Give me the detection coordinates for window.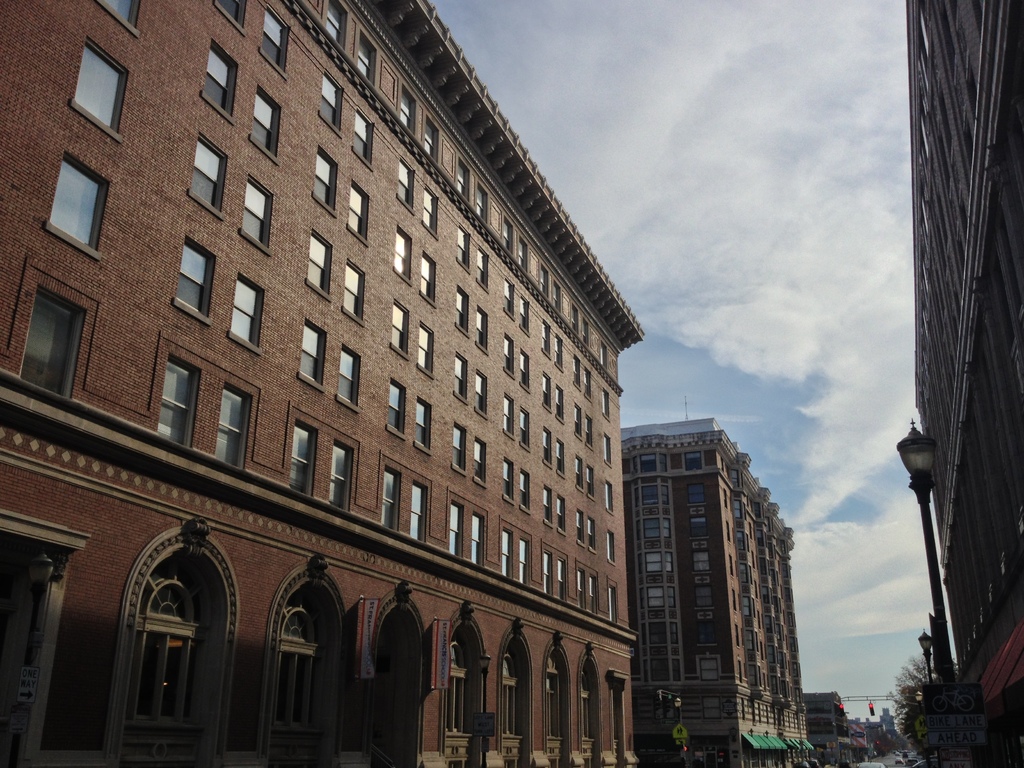
select_region(685, 452, 703, 474).
